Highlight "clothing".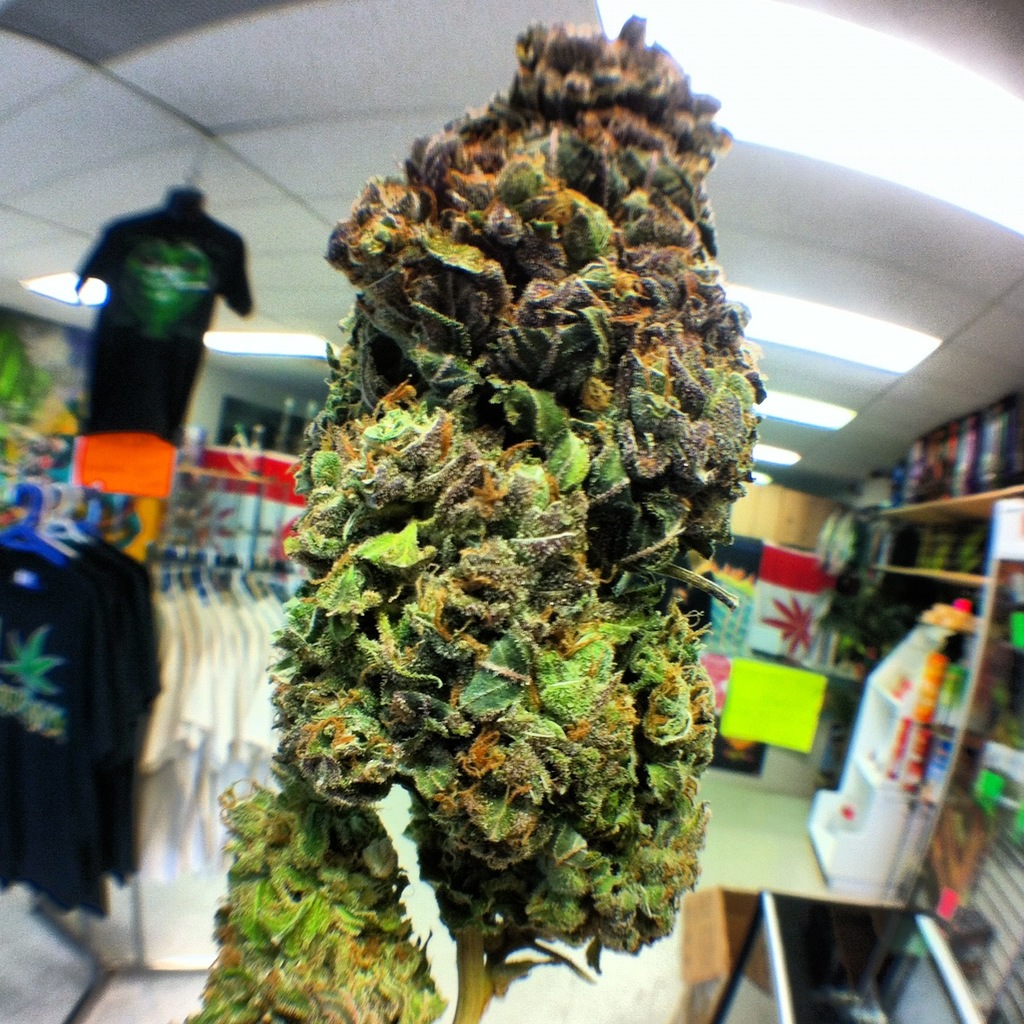
Highlighted region: bbox=(74, 196, 252, 445).
